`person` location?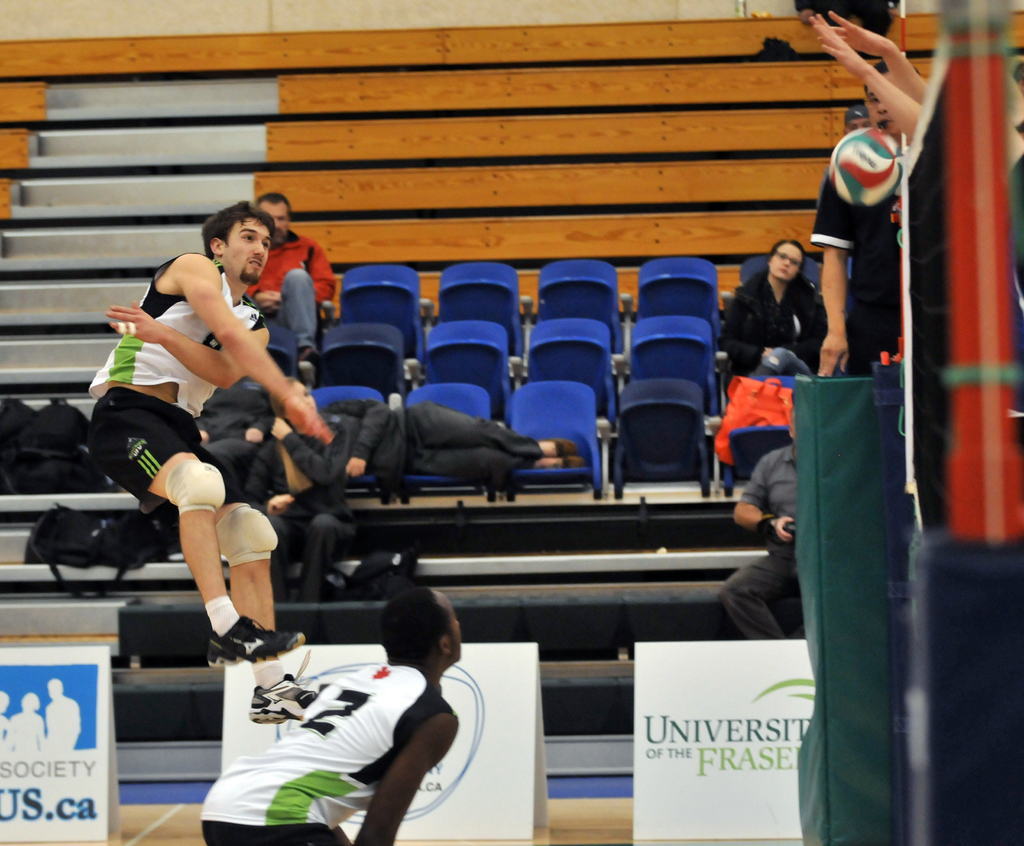
[x1=723, y1=235, x2=826, y2=370]
